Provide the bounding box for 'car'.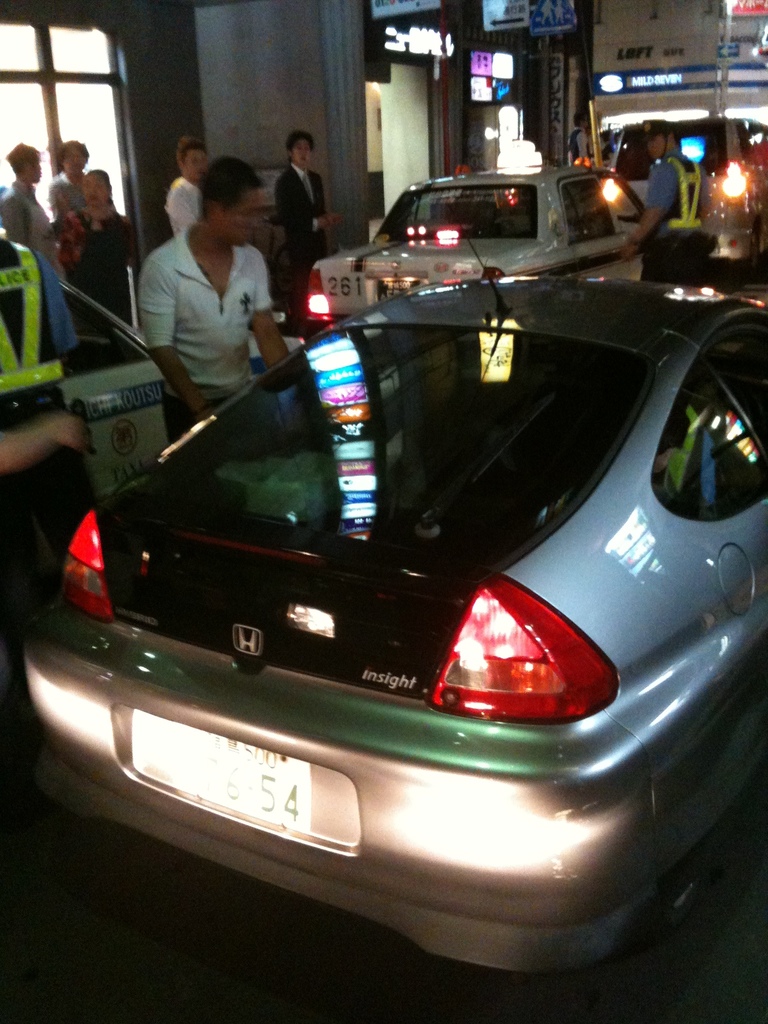
box(58, 156, 740, 975).
